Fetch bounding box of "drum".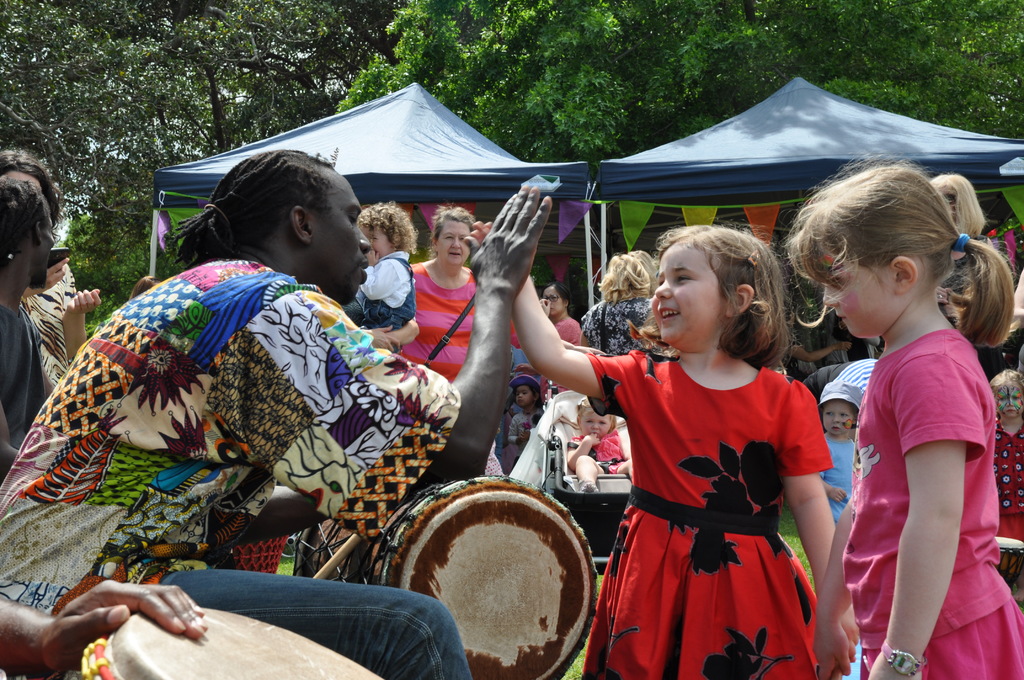
Bbox: crop(83, 611, 382, 679).
